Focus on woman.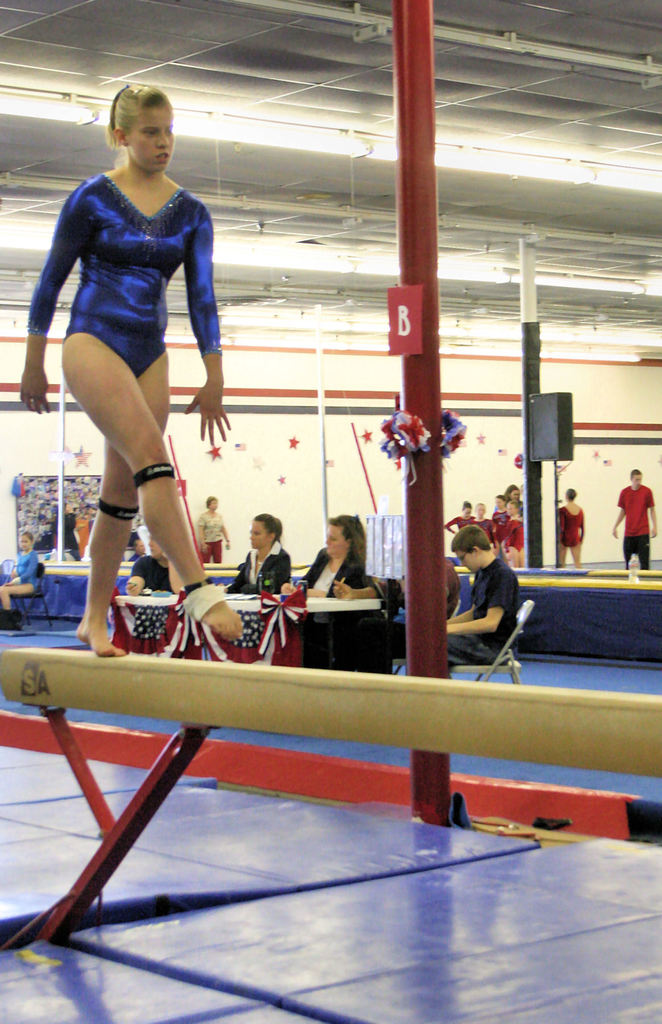
Focused at (left=18, top=82, right=248, bottom=653).
